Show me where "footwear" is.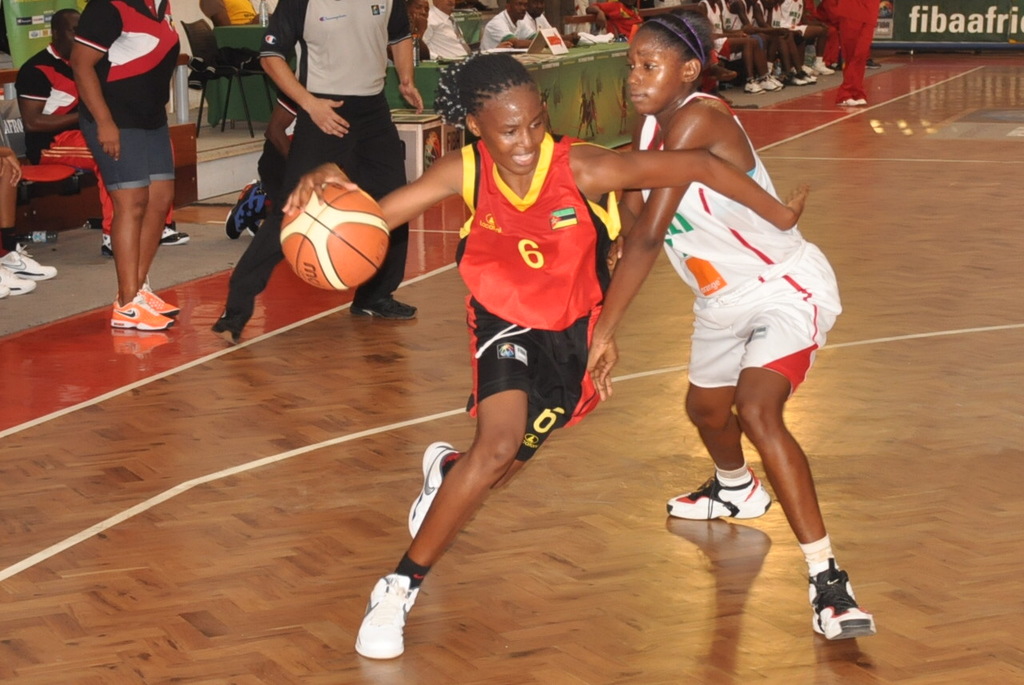
"footwear" is at left=406, top=441, right=462, bottom=538.
